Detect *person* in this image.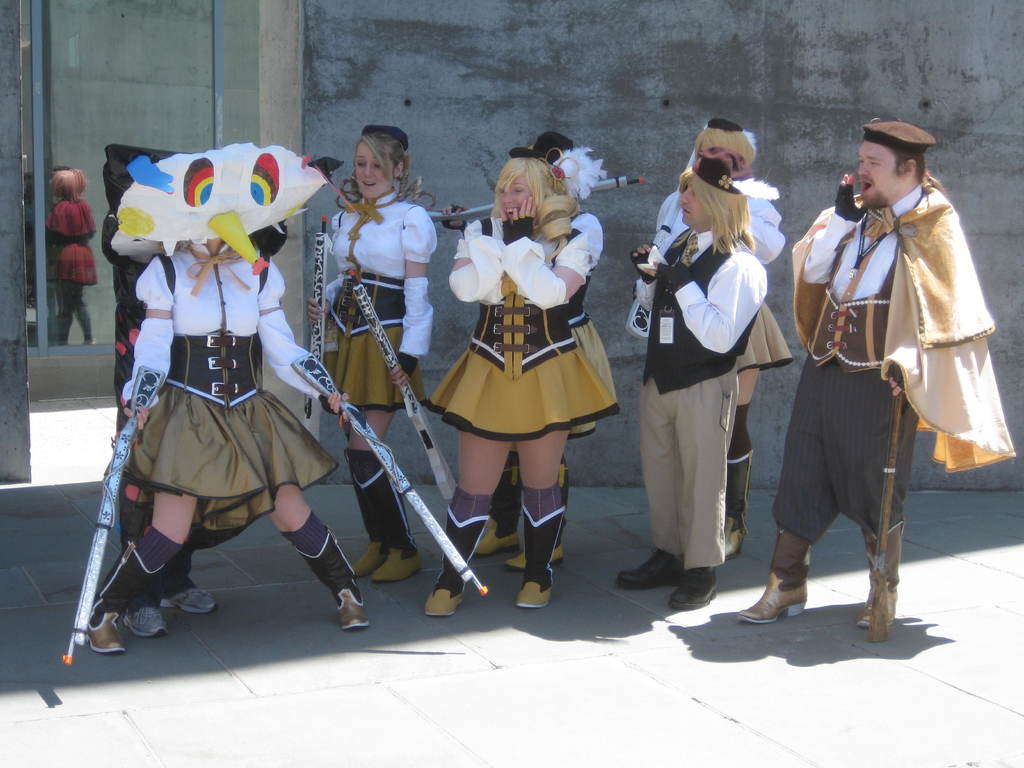
Detection: 471, 125, 602, 572.
